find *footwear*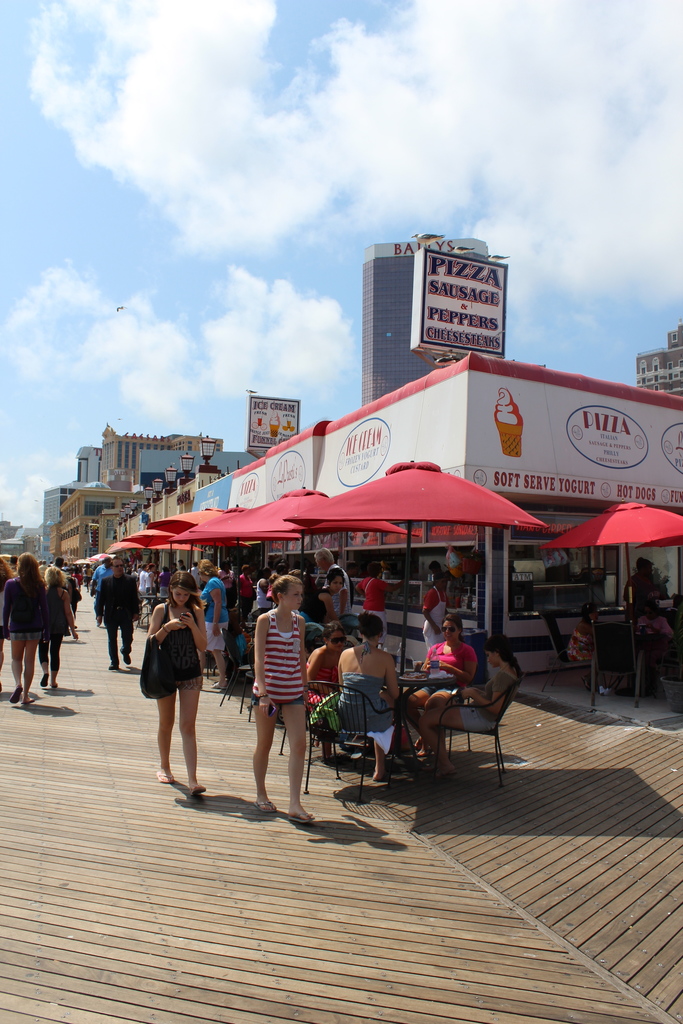
<box>283,808,326,828</box>
